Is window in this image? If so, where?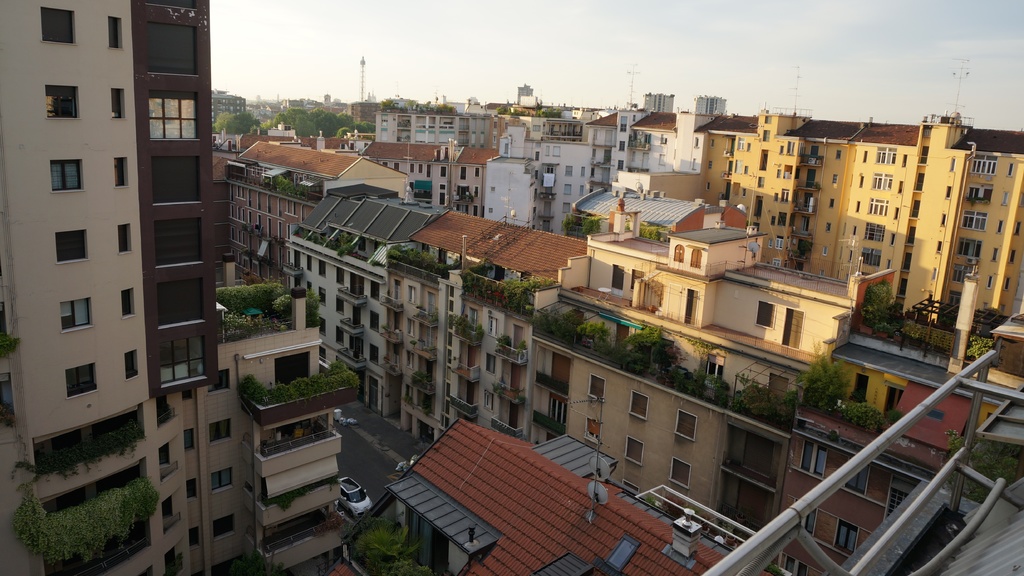
Yes, at x1=189 y1=523 x2=202 y2=547.
